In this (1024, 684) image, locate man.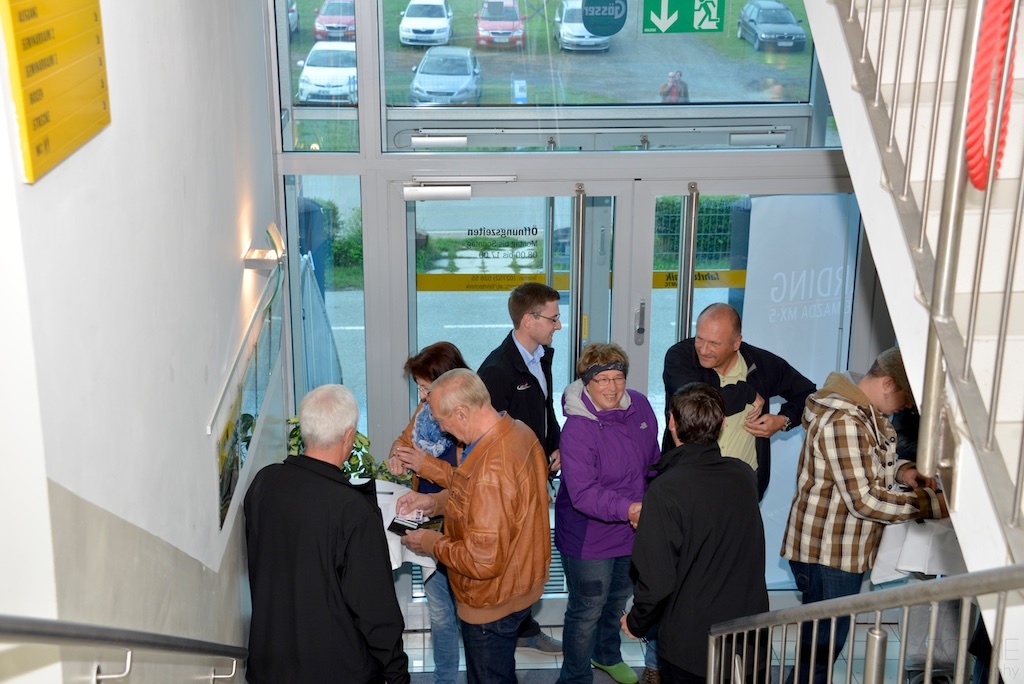
Bounding box: left=773, top=341, right=950, bottom=683.
